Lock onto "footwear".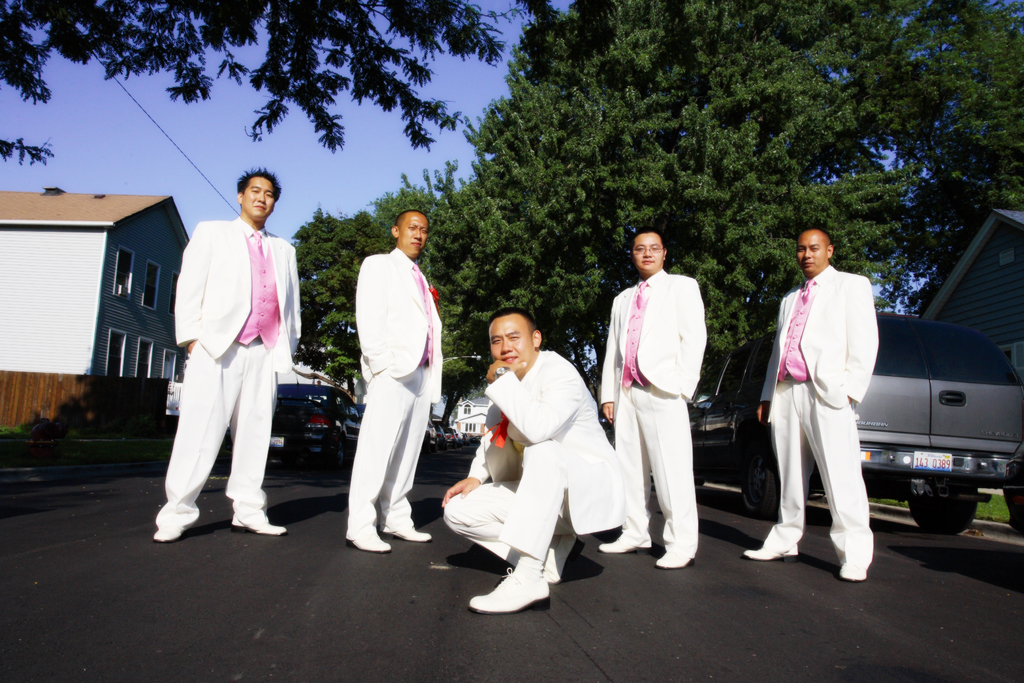
Locked: l=835, t=566, r=865, b=577.
